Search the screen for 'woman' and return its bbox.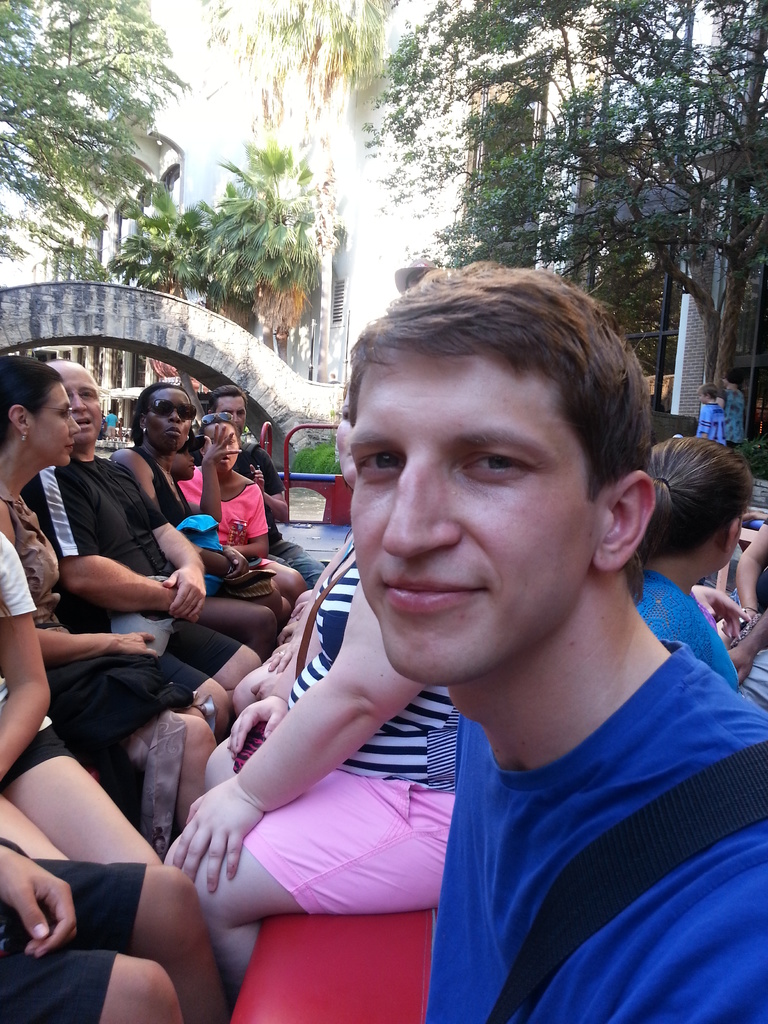
Found: select_region(0, 834, 243, 1023).
